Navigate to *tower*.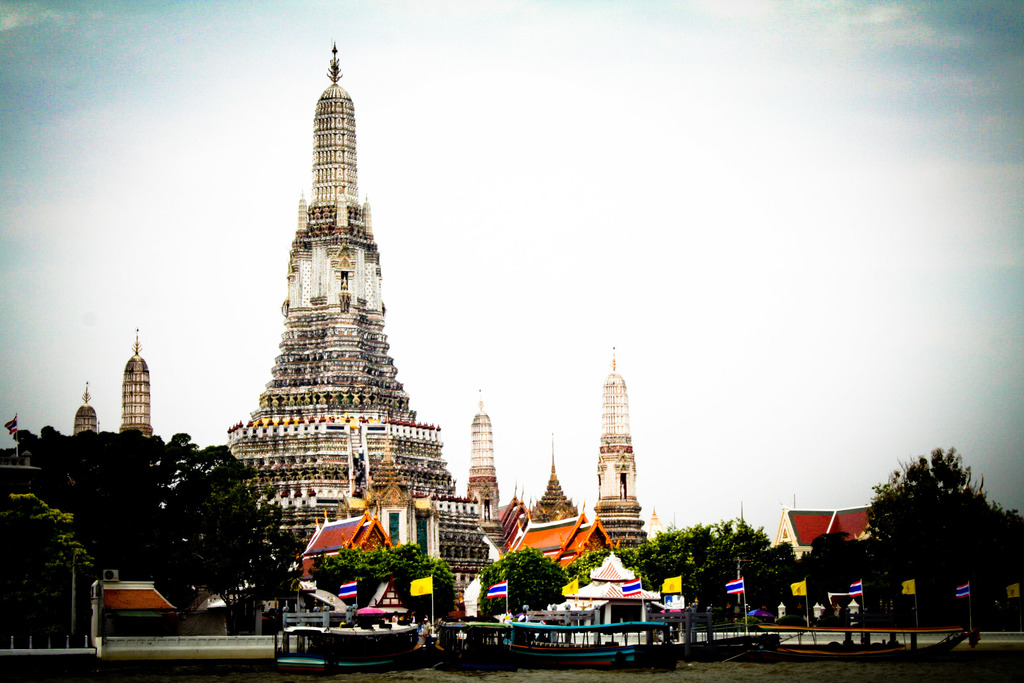
Navigation target: pyautogui.locateOnScreen(594, 345, 647, 545).
